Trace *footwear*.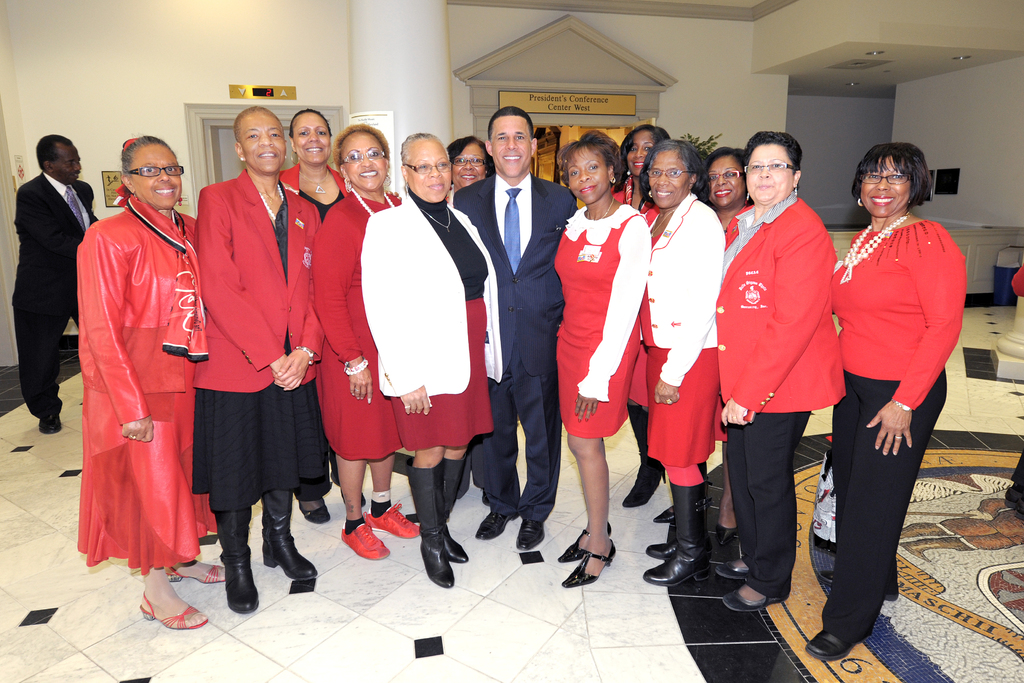
Traced to l=514, t=514, r=545, b=551.
